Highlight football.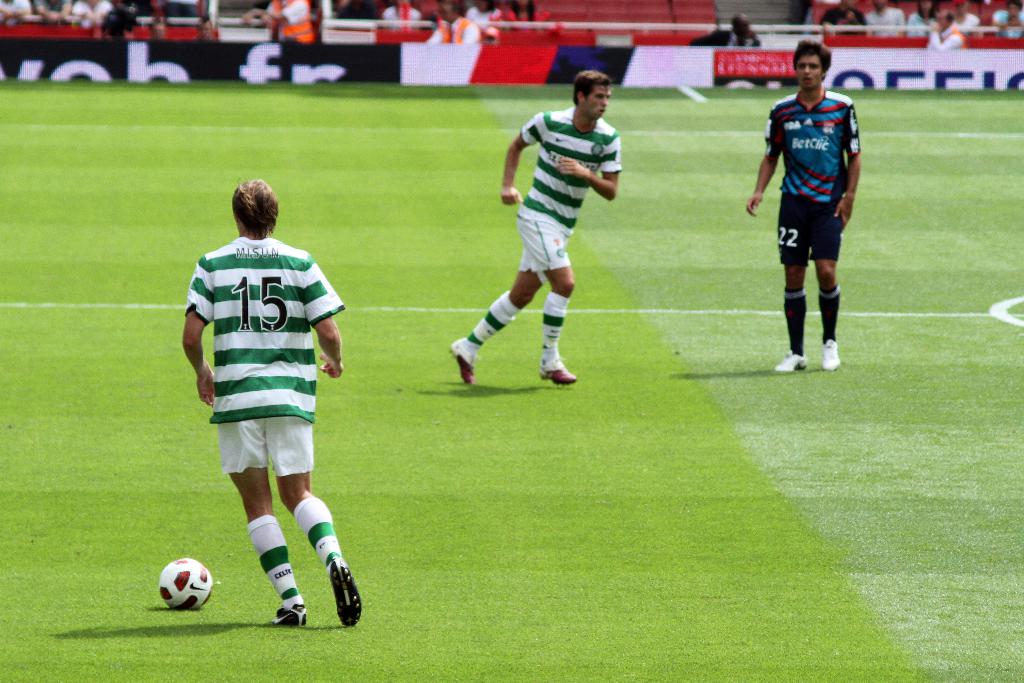
Highlighted region: locate(160, 555, 214, 609).
